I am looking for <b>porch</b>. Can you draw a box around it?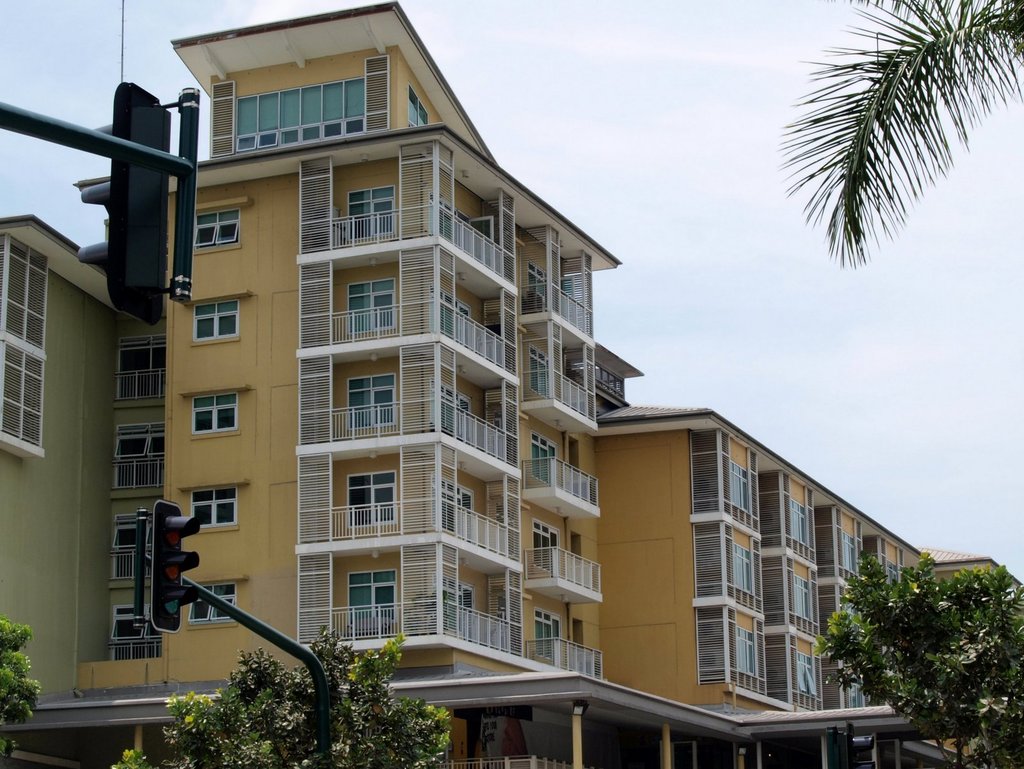
Sure, the bounding box is box(294, 608, 524, 670).
